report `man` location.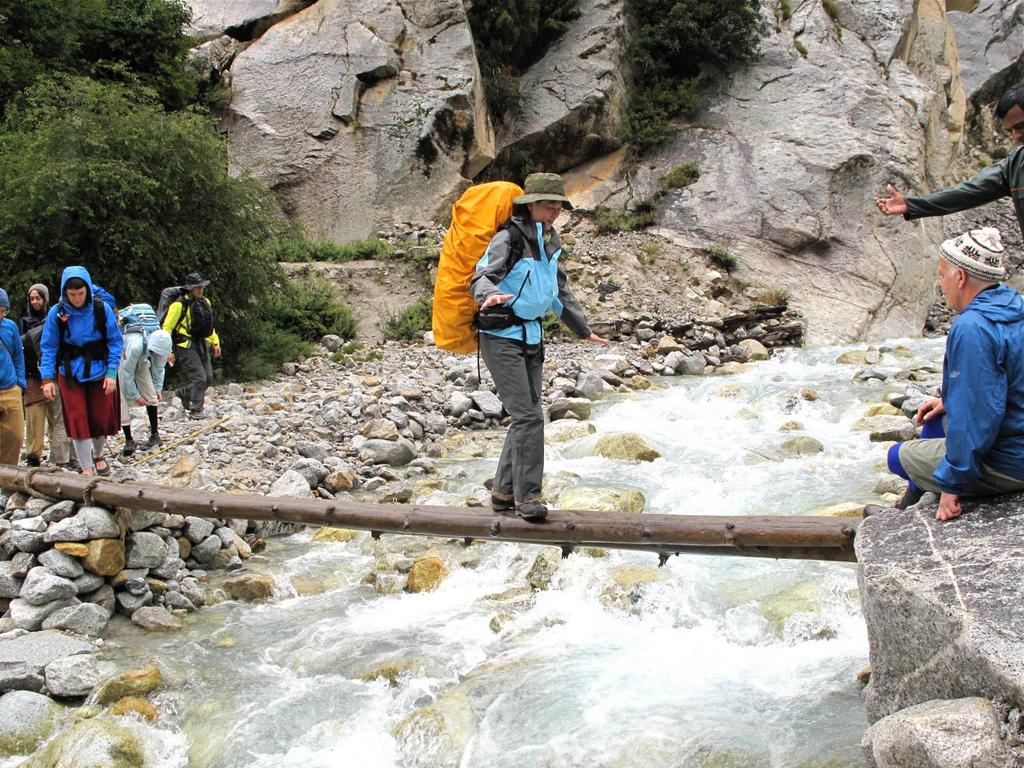
Report: {"x1": 905, "y1": 223, "x2": 1020, "y2": 527}.
